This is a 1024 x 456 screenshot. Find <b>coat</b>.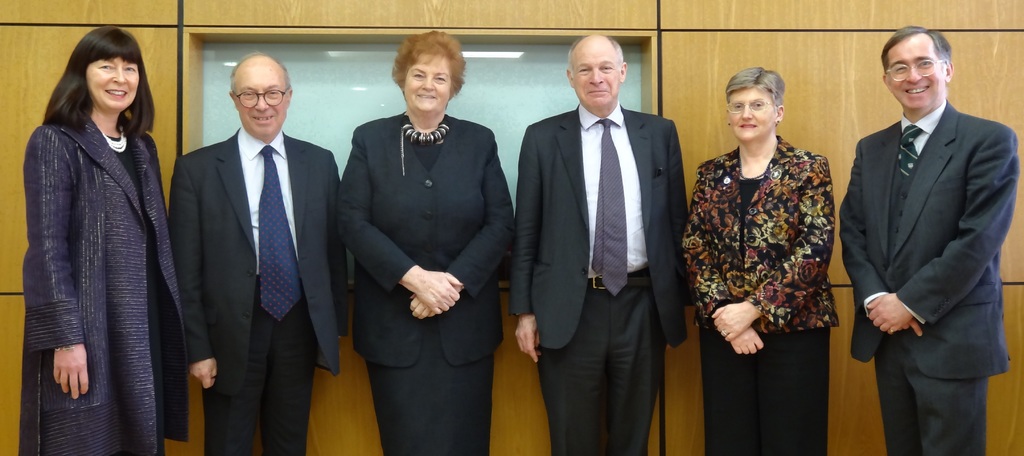
Bounding box: region(170, 128, 349, 400).
